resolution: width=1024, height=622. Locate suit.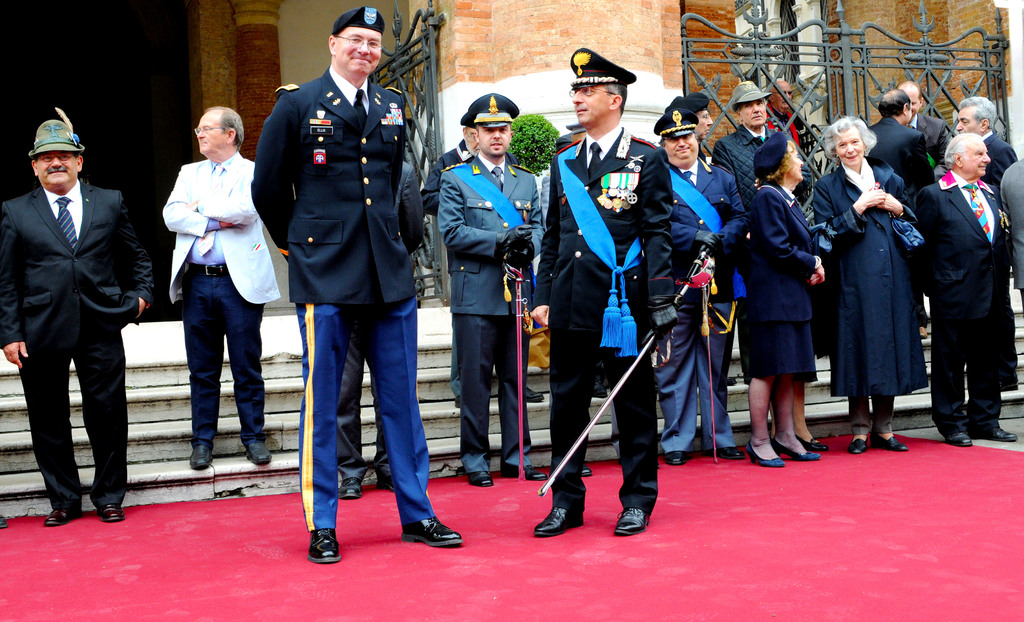
<box>163,148,282,305</box>.
